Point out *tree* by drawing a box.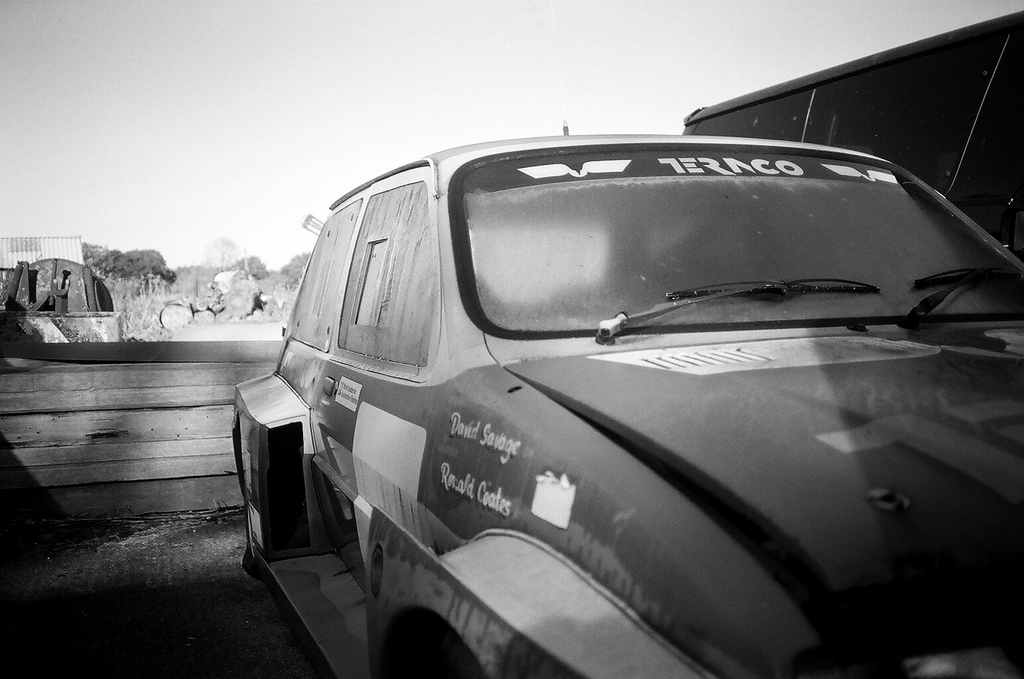
crop(196, 229, 238, 277).
